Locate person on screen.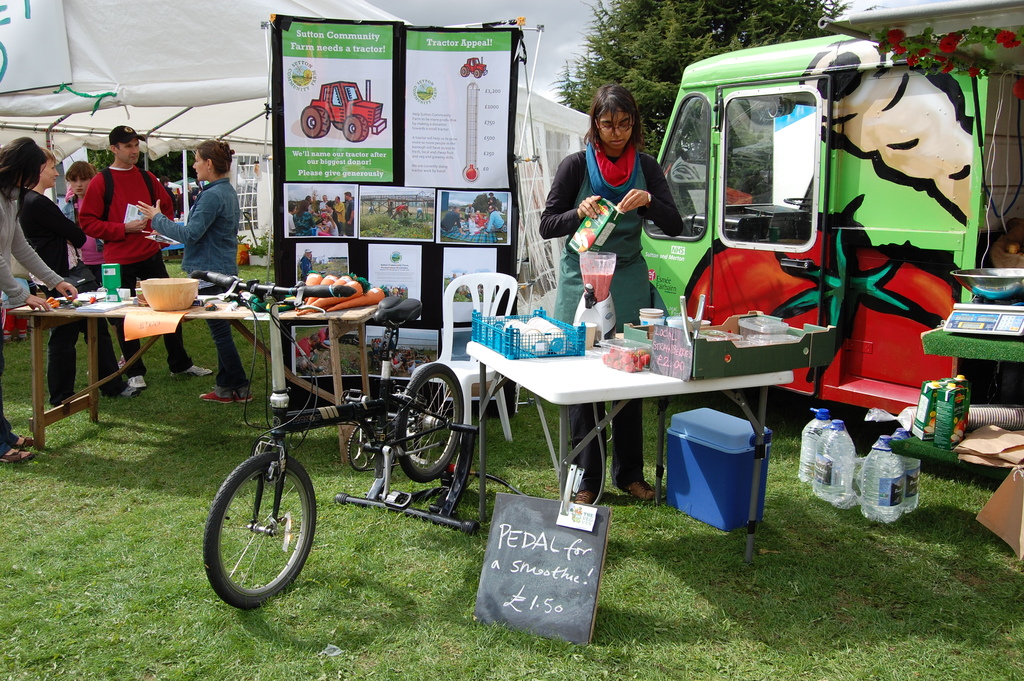
On screen at 19/151/97/402.
